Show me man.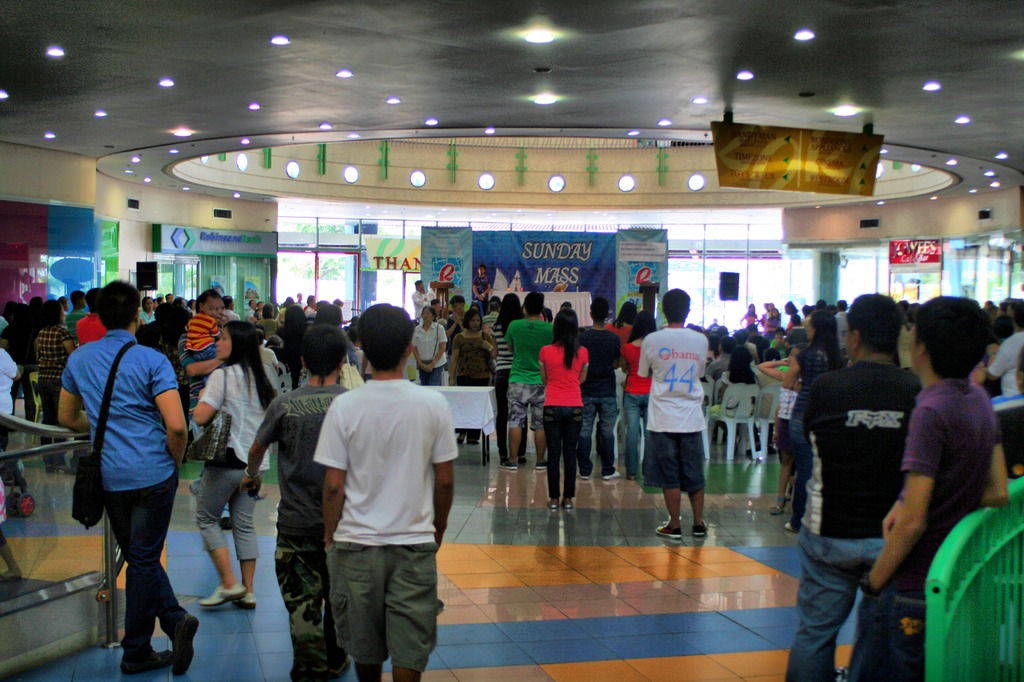
man is here: [left=445, top=295, right=467, bottom=372].
